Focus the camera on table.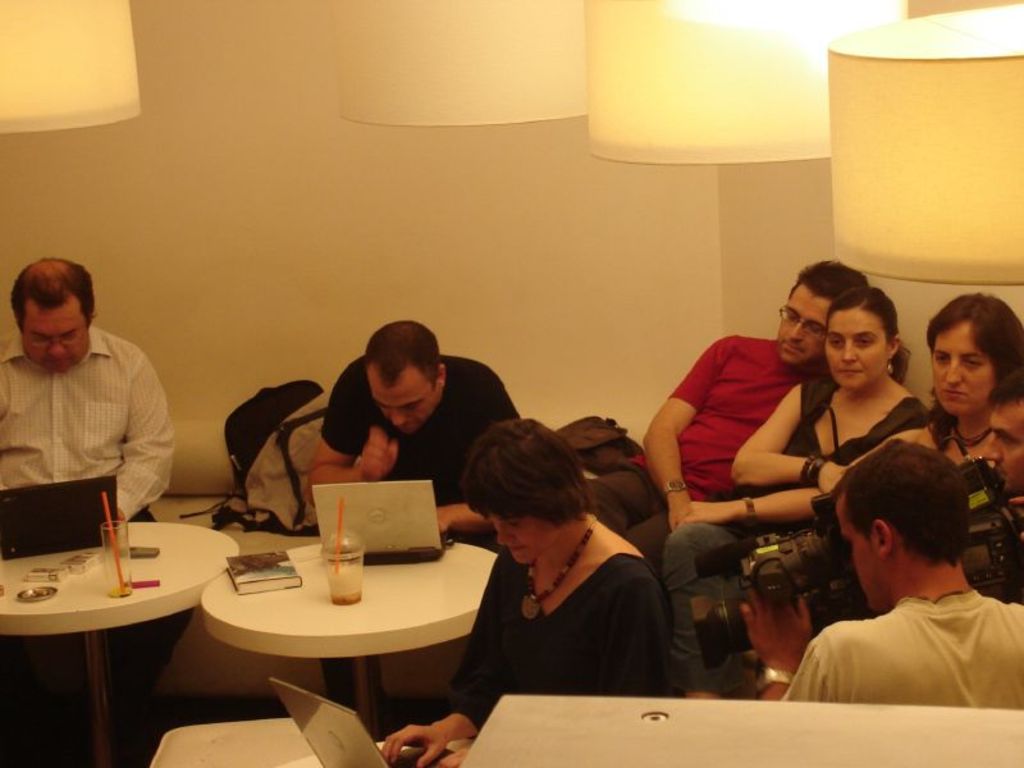
Focus region: {"left": 0, "top": 520, "right": 244, "bottom": 767}.
